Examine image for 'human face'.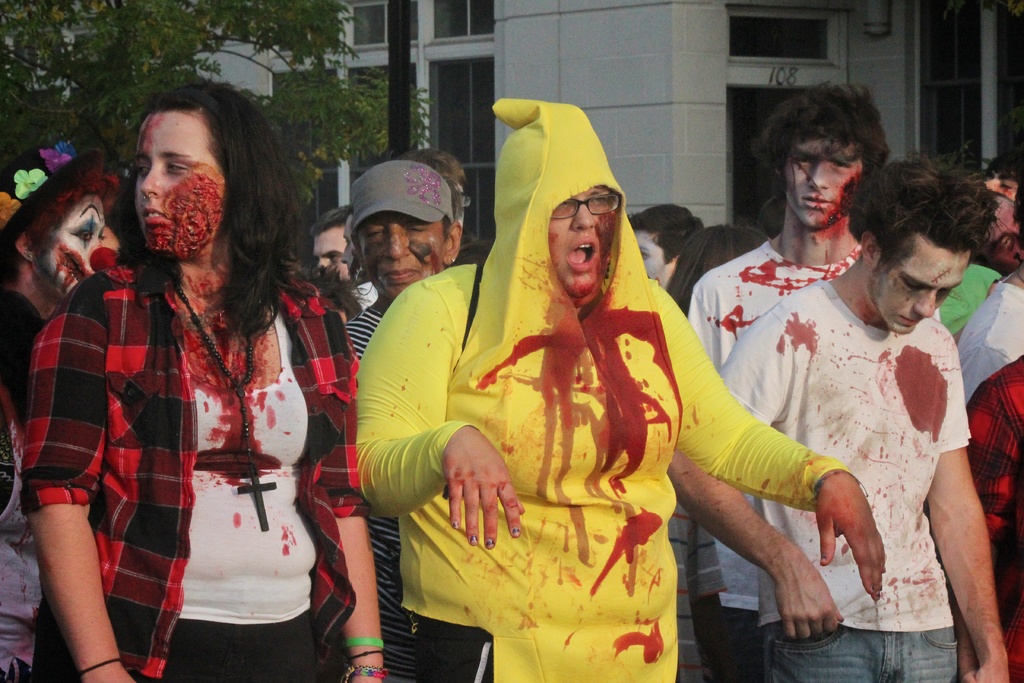
Examination result: <box>43,186,103,293</box>.
